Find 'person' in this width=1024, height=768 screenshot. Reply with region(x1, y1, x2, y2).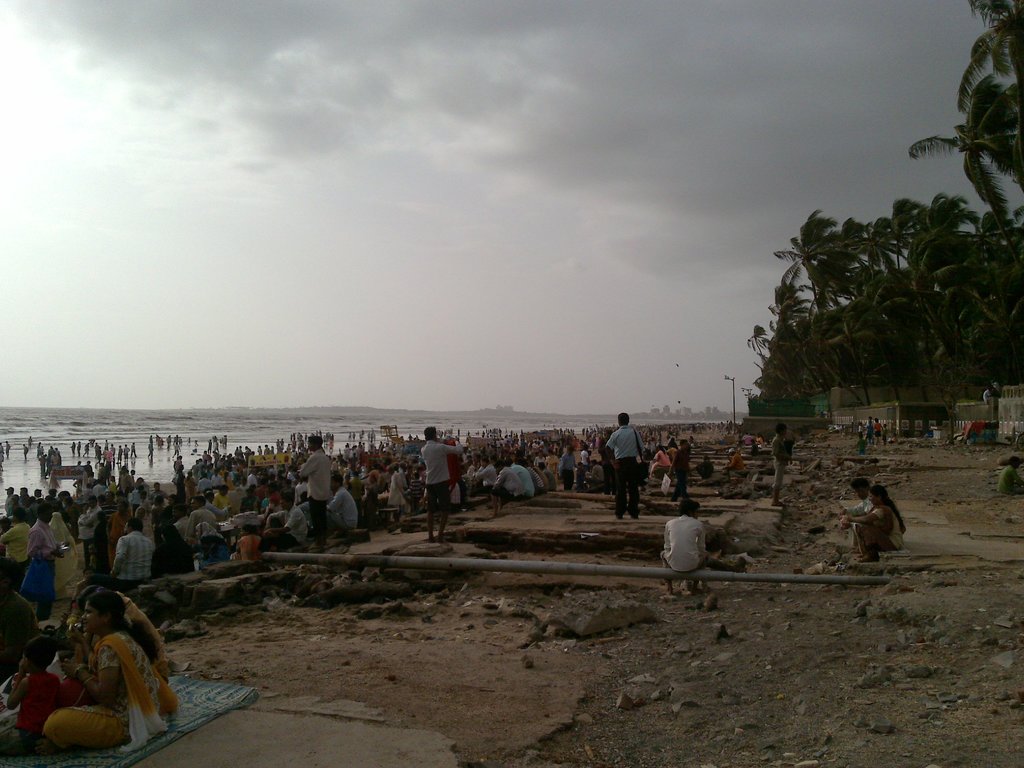
region(996, 459, 1023, 493).
